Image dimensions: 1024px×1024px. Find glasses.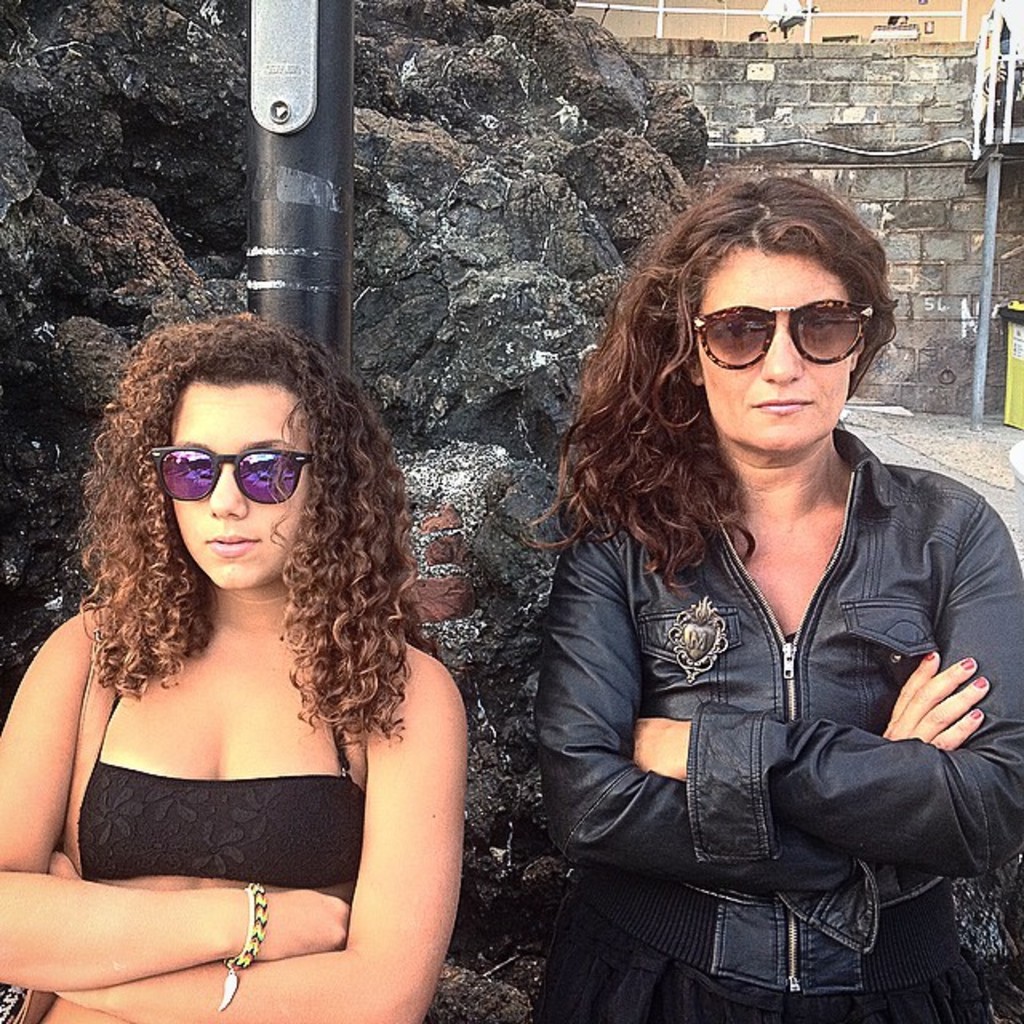
pyautogui.locateOnScreen(114, 442, 312, 517).
